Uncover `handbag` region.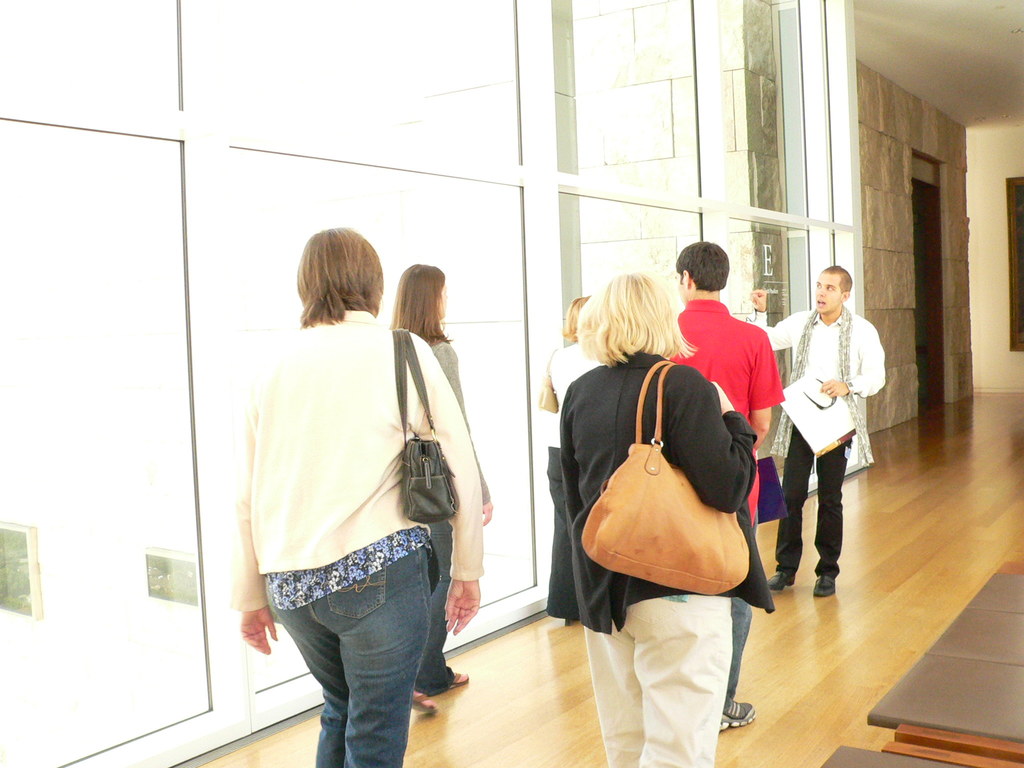
Uncovered: {"left": 582, "top": 362, "right": 749, "bottom": 594}.
